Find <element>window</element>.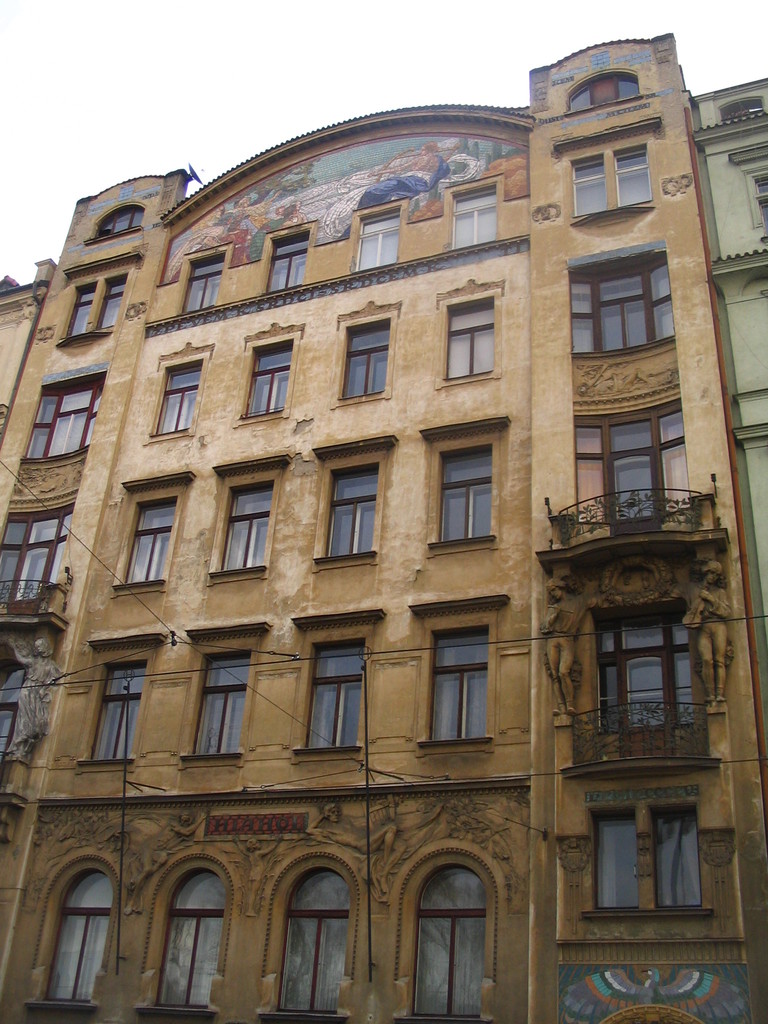
[397, 853, 490, 1023].
